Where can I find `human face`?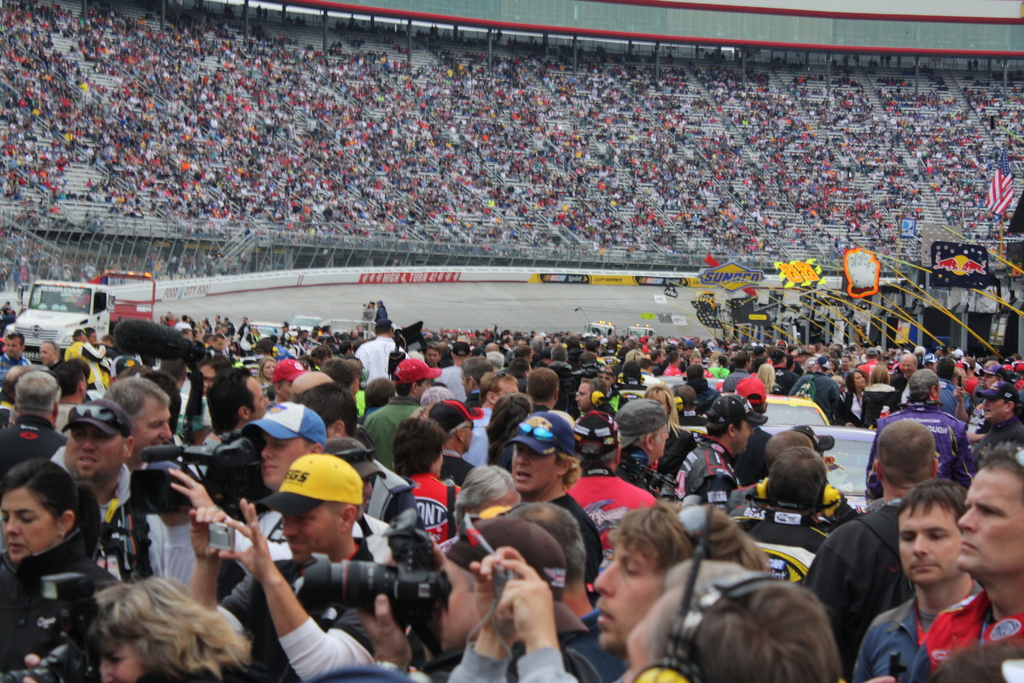
You can find it at left=360, top=475, right=371, bottom=514.
